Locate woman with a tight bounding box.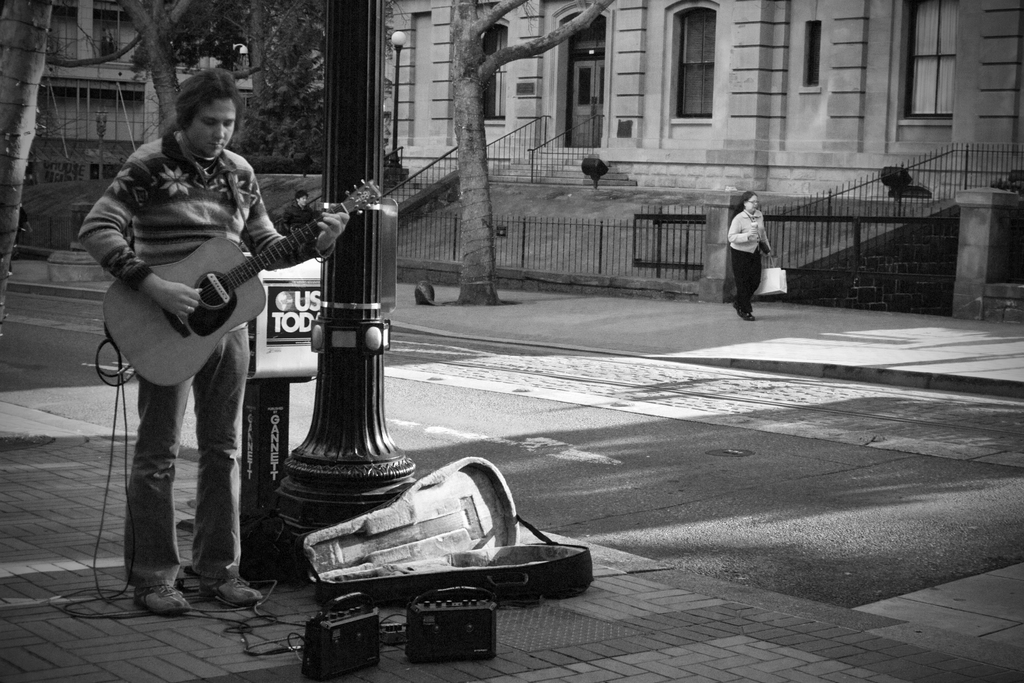
crop(722, 185, 791, 325).
